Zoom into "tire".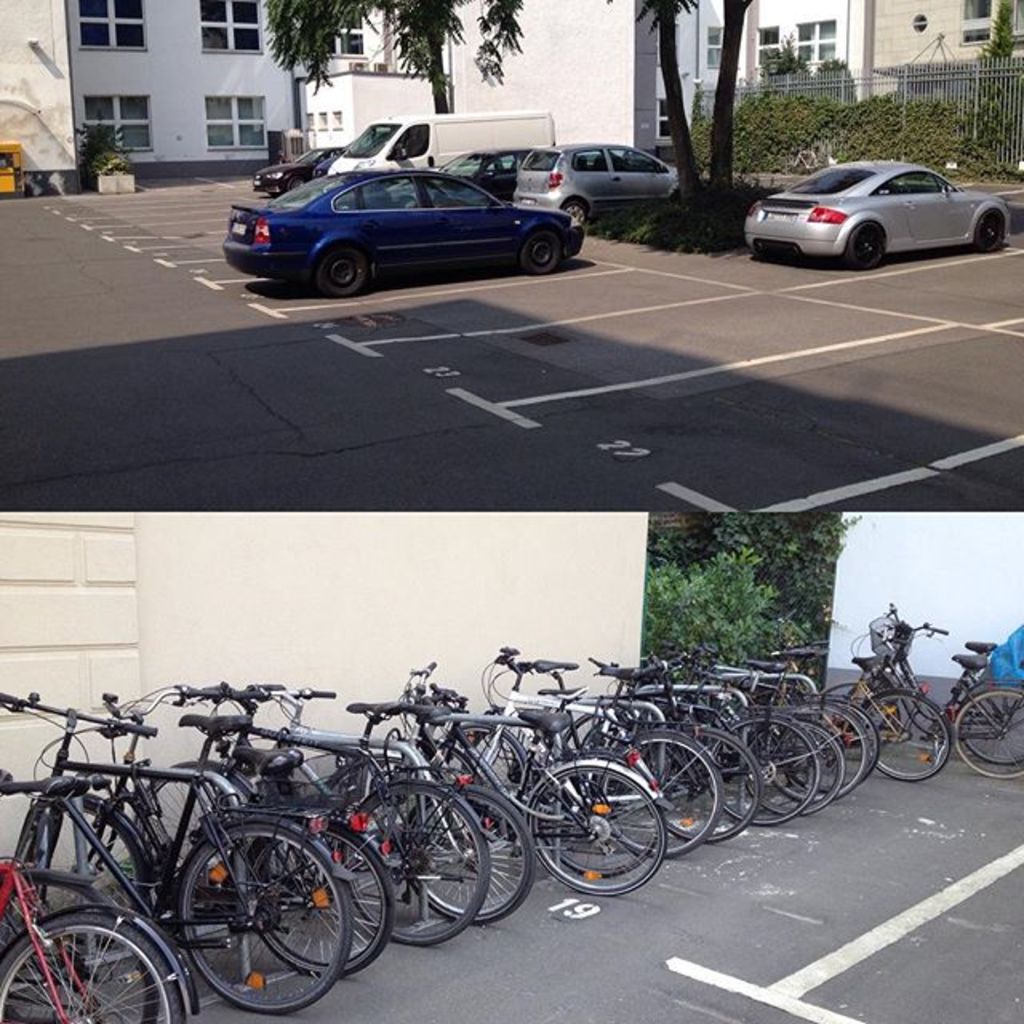
Zoom target: x1=787, y1=704, x2=866, y2=798.
